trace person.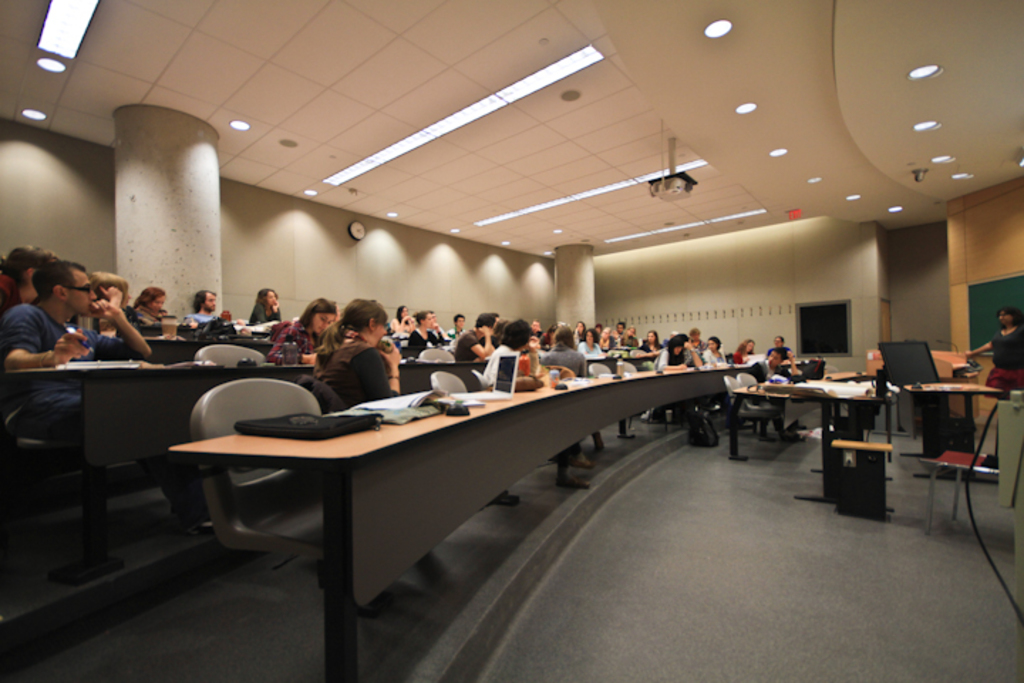
Traced to l=724, t=340, r=762, b=367.
